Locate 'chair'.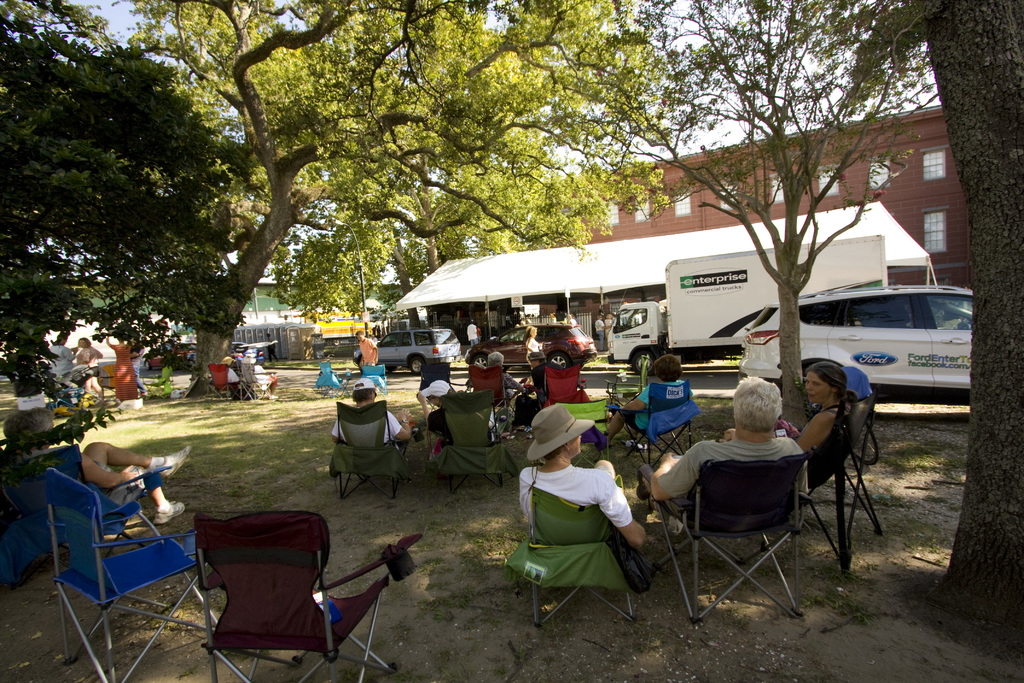
Bounding box: 640 451 800 626.
